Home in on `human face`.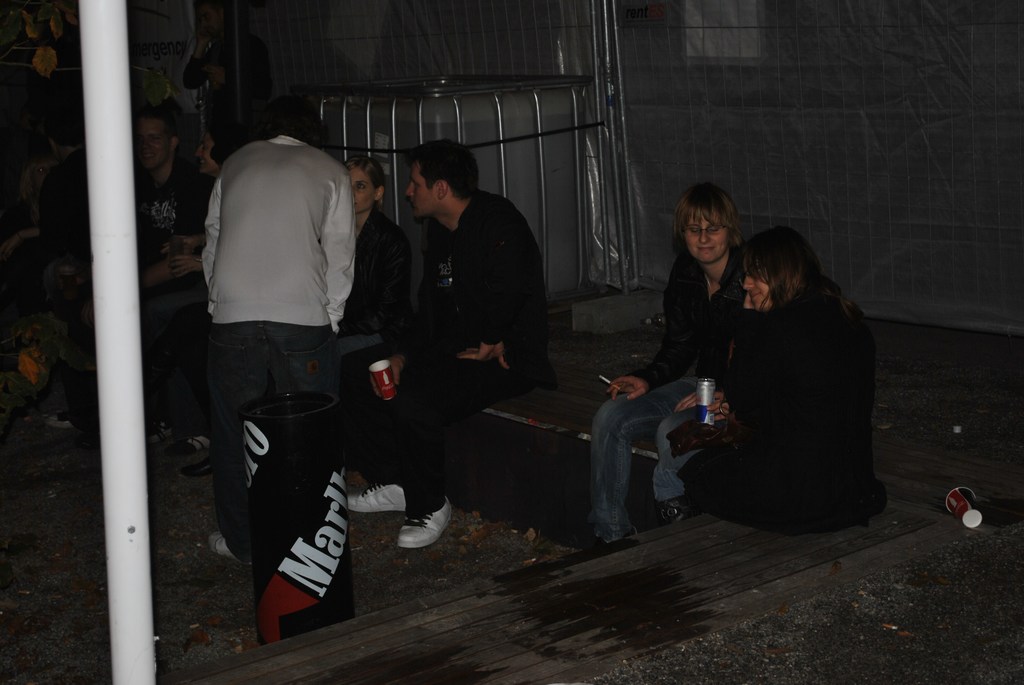
Homed in at select_region(350, 168, 372, 212).
